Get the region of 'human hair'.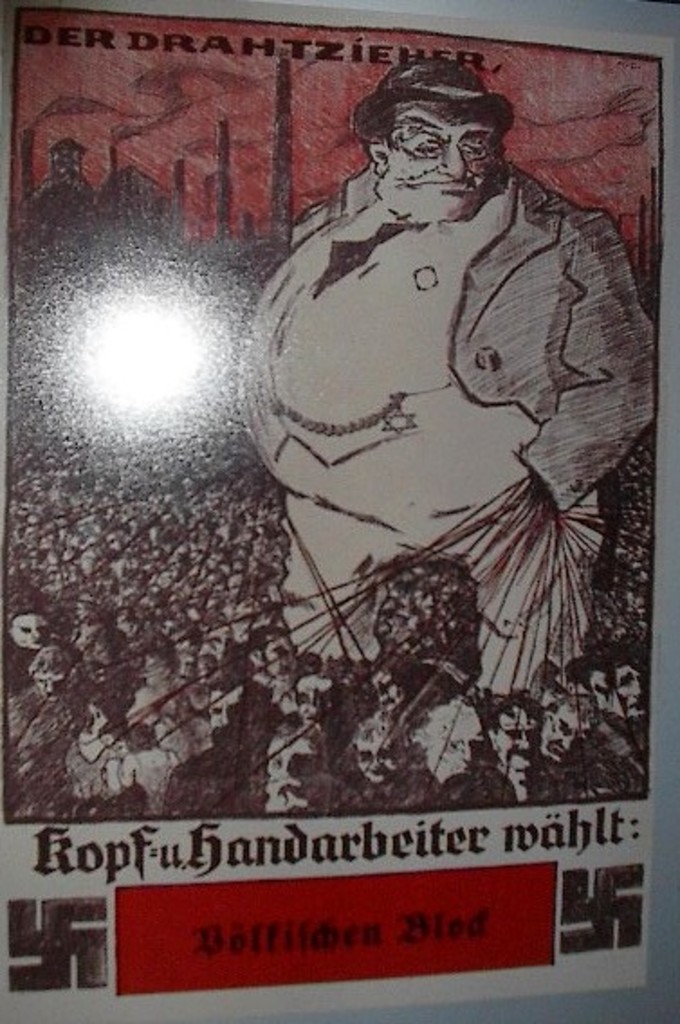
x1=563, y1=658, x2=619, y2=680.
